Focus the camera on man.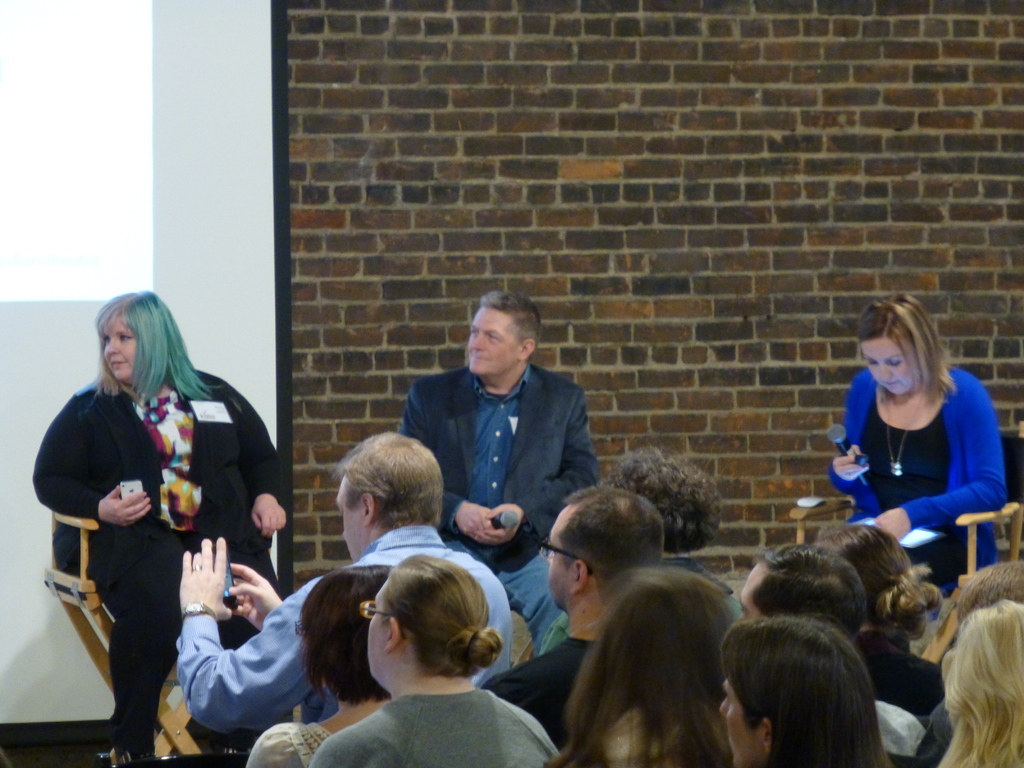
Focus region: [734, 548, 927, 758].
